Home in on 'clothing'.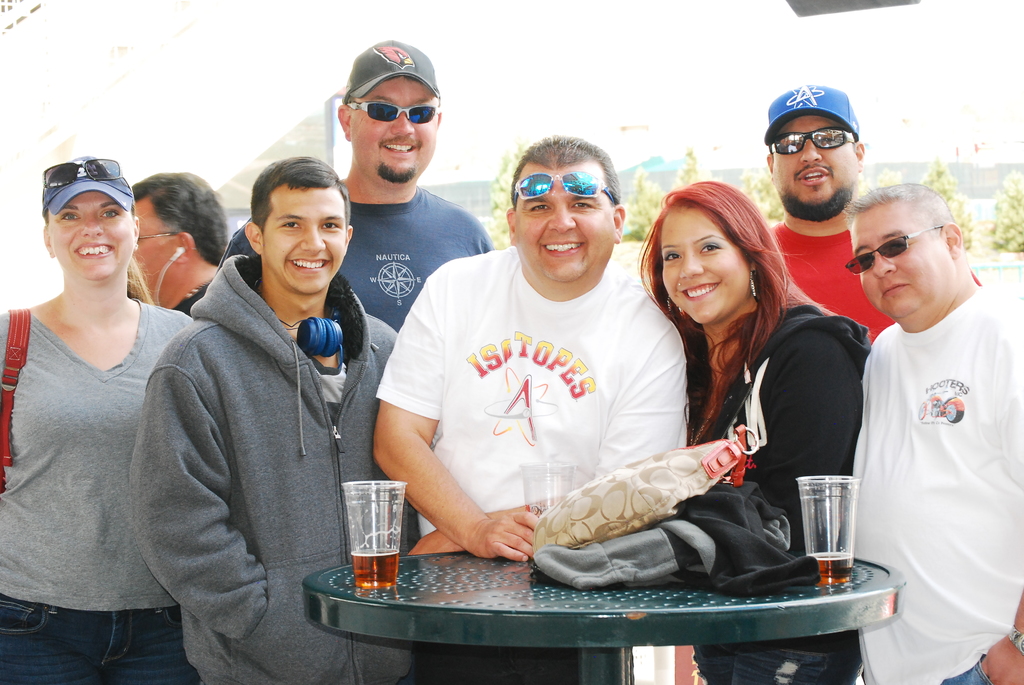
Homed in at BBox(842, 262, 1011, 649).
